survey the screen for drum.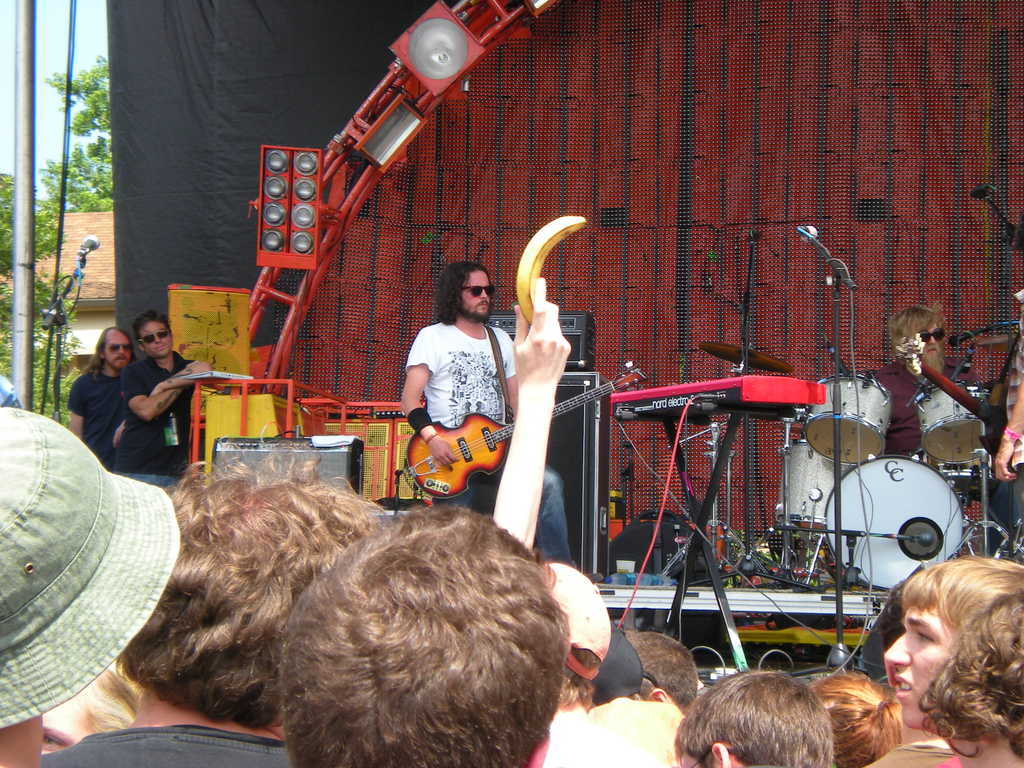
Survey found: 776 438 852 532.
